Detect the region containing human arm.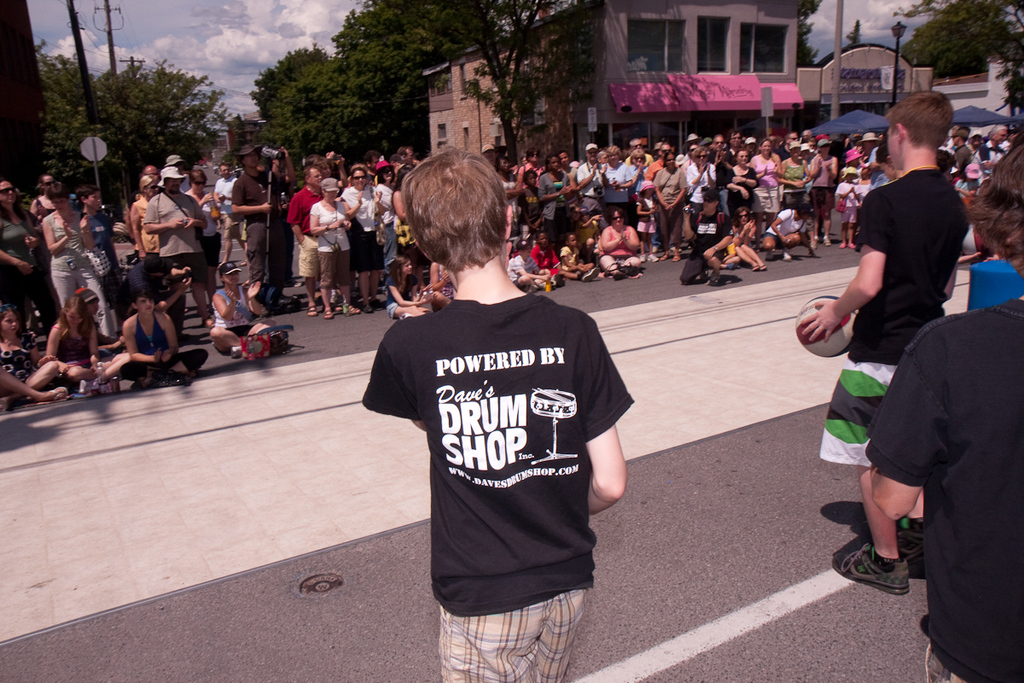
l=358, t=335, r=426, b=436.
